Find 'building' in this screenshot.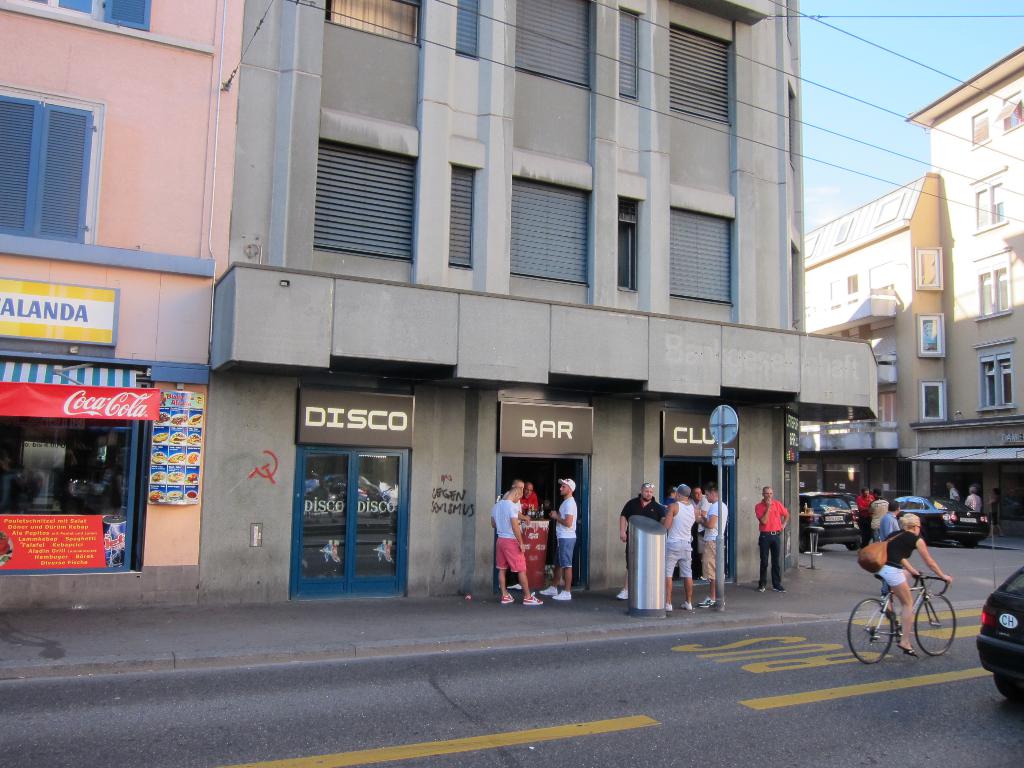
The bounding box for 'building' is <bbox>198, 1, 798, 601</bbox>.
